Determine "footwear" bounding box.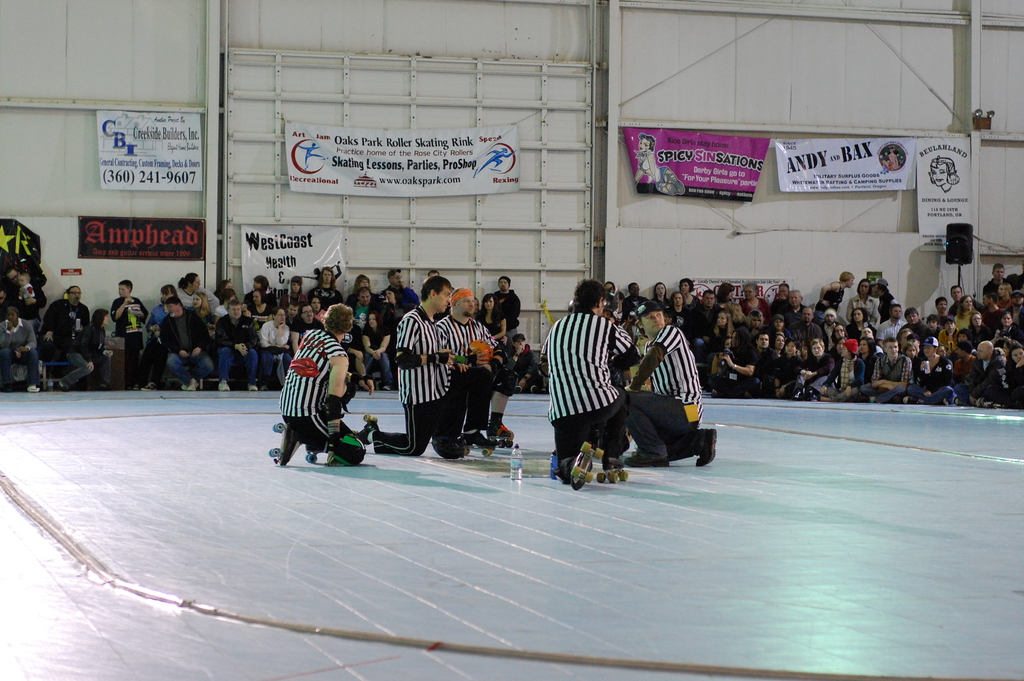
Determined: <bbox>787, 390, 800, 400</bbox>.
